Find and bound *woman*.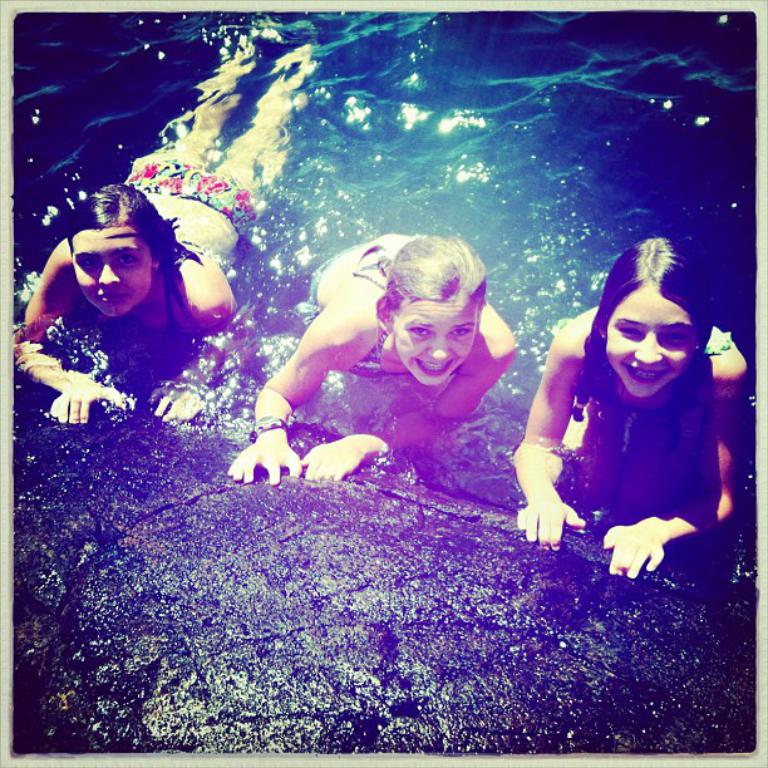
Bound: [x1=215, y1=218, x2=535, y2=523].
